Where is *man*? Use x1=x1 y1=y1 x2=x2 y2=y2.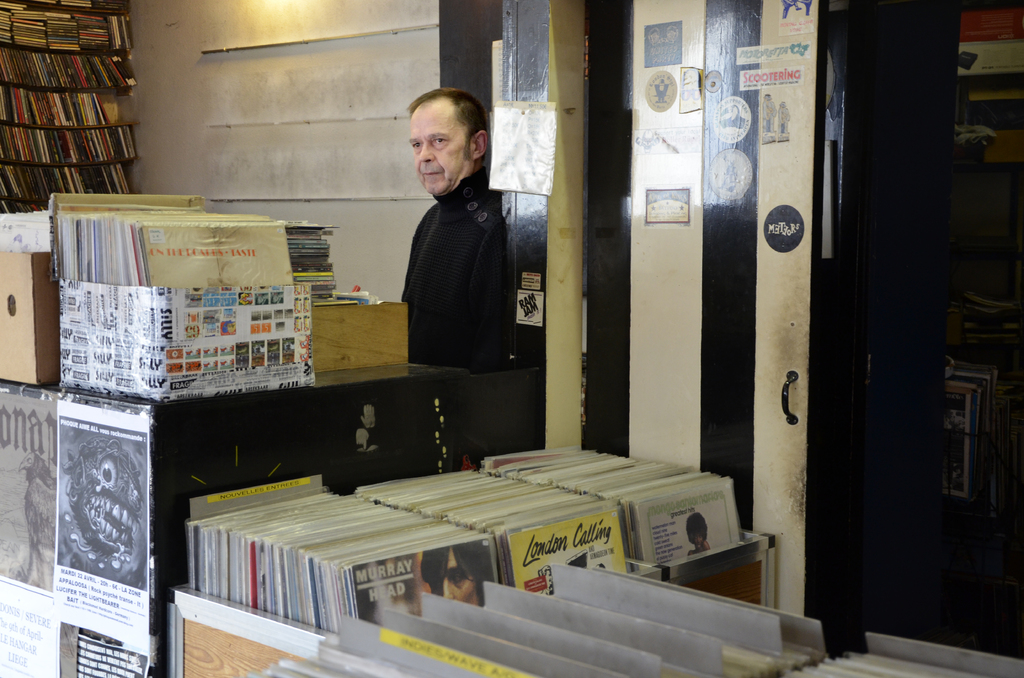
x1=381 y1=115 x2=517 y2=383.
